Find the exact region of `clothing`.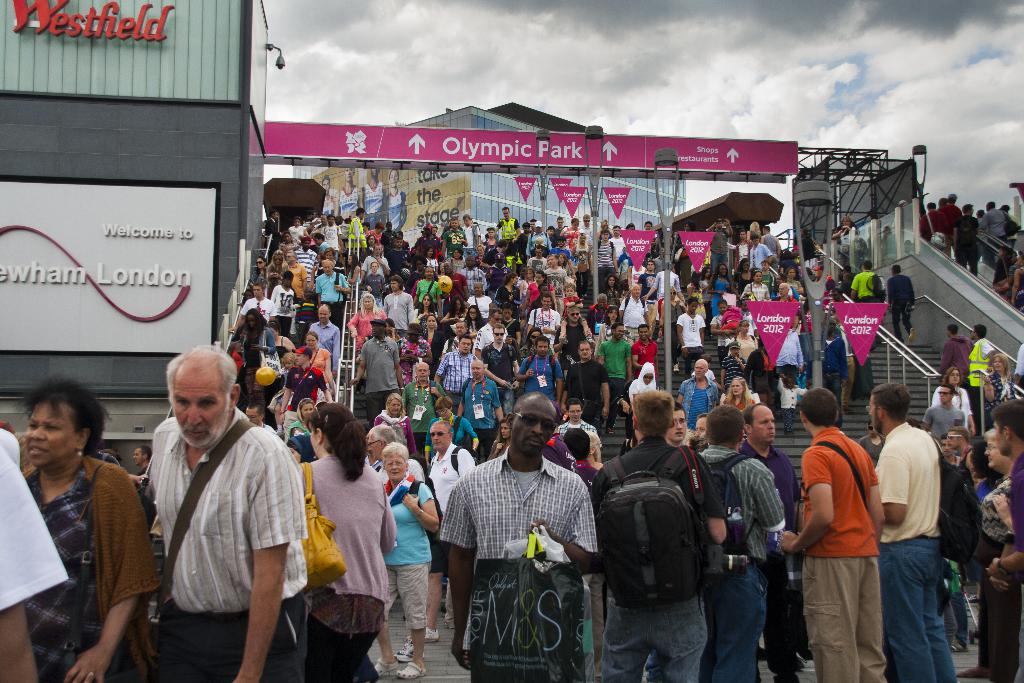
Exact region: <box>428,443,477,511</box>.
